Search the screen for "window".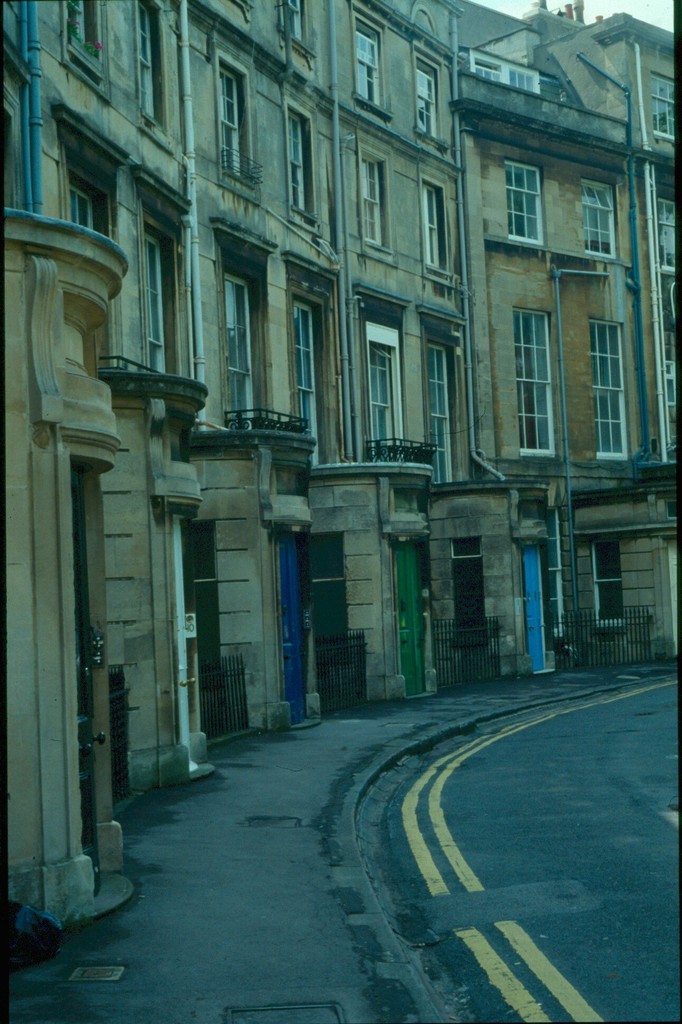
Found at [left=131, top=1, right=158, bottom=118].
